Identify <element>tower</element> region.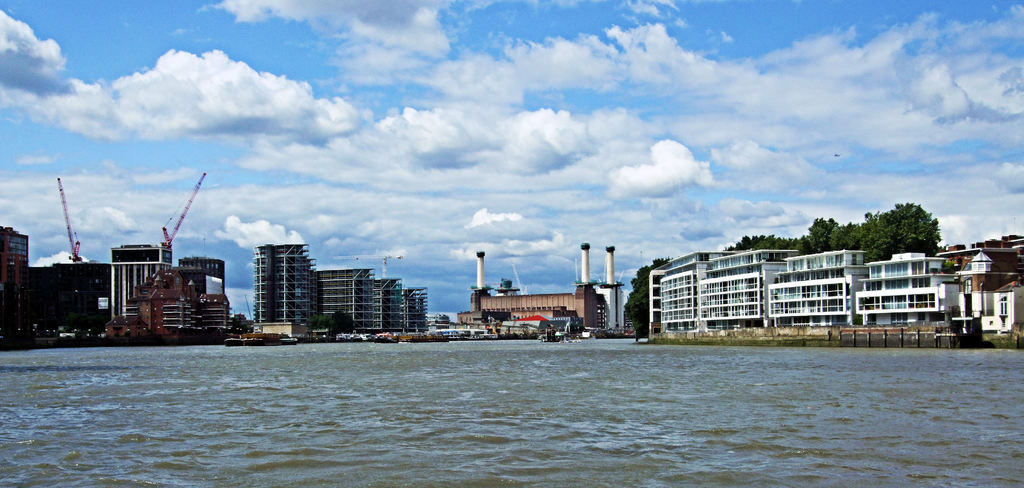
Region: {"x1": 244, "y1": 241, "x2": 311, "y2": 321}.
